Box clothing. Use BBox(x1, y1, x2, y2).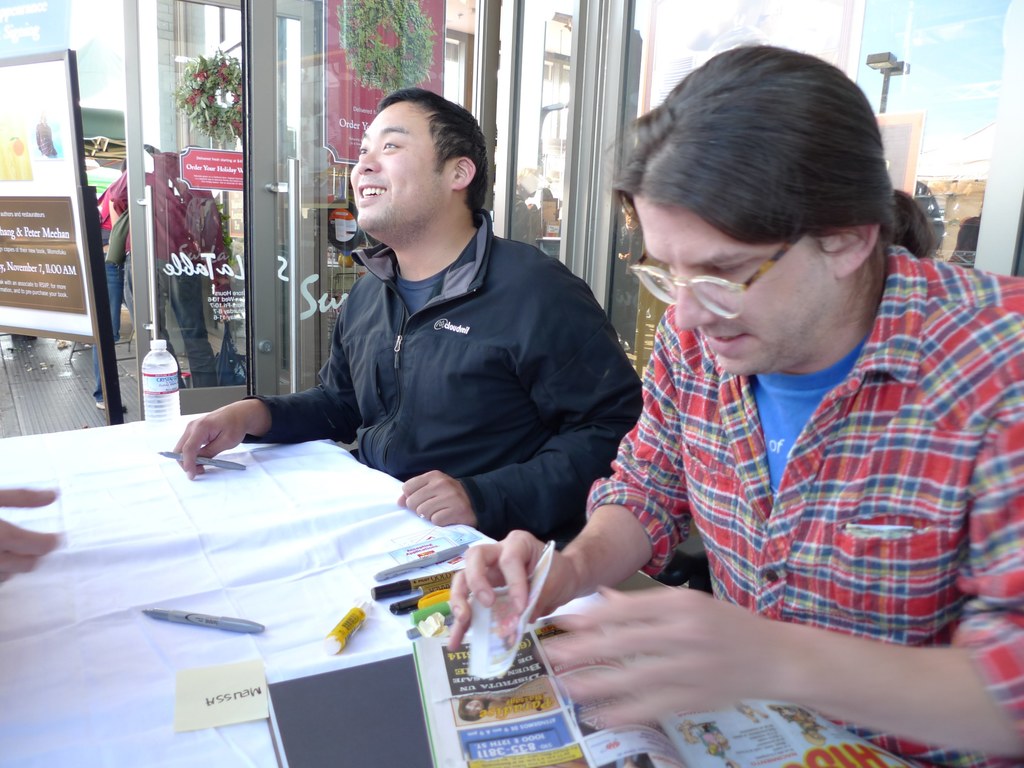
BBox(794, 713, 824, 734).
